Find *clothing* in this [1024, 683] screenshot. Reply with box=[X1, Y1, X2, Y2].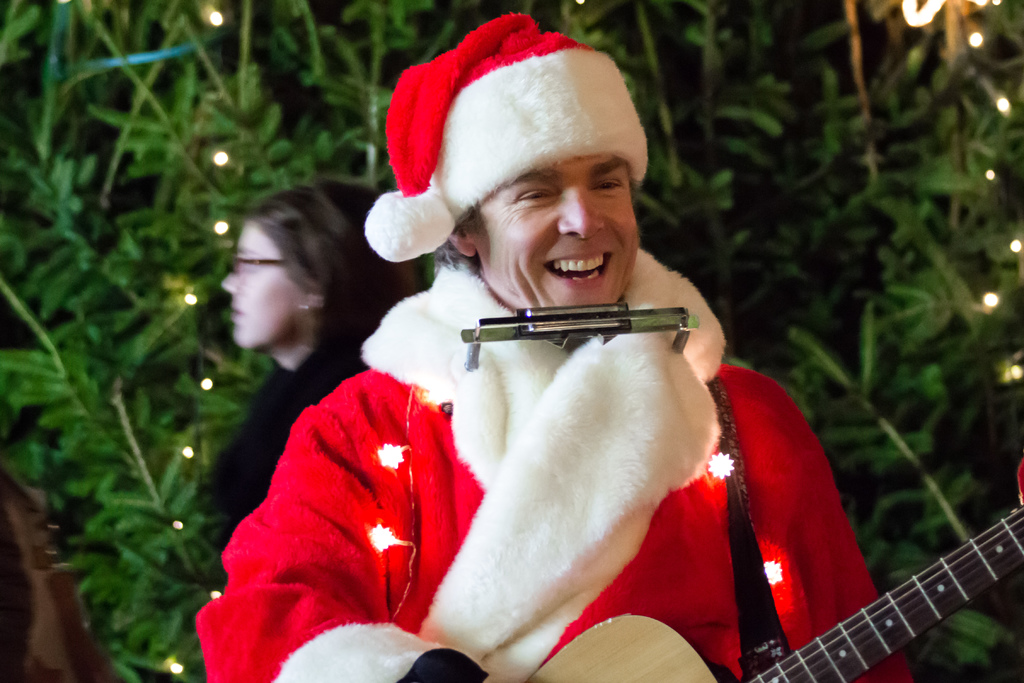
box=[187, 317, 371, 682].
